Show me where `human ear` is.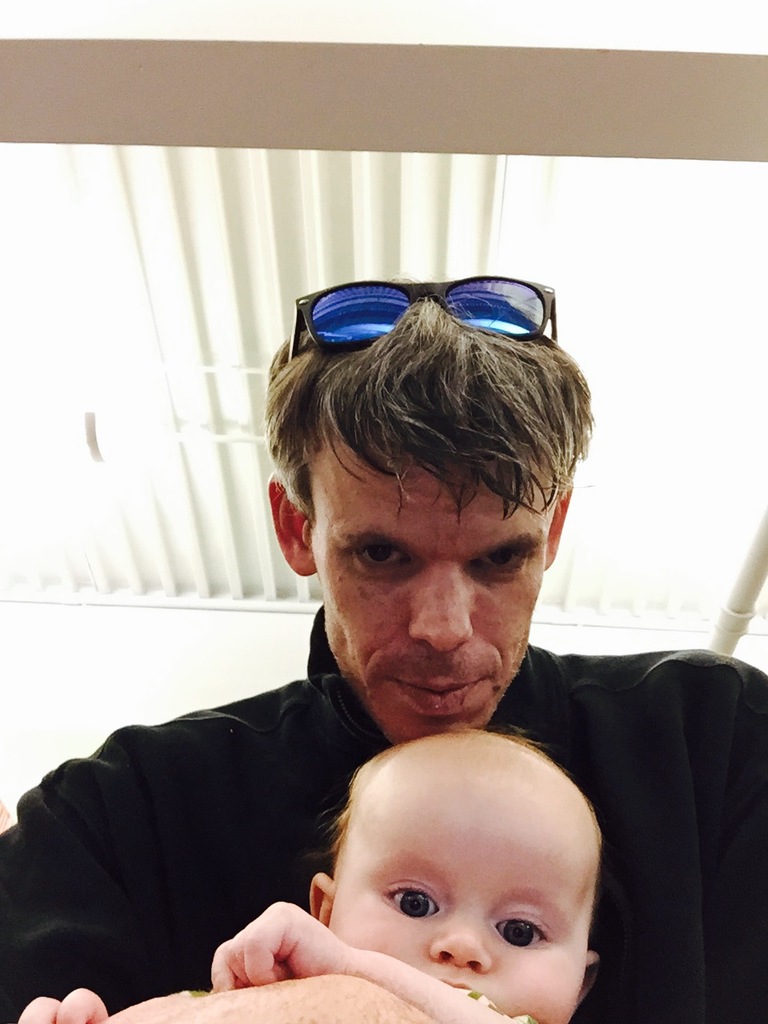
`human ear` is at 306/865/338/923.
